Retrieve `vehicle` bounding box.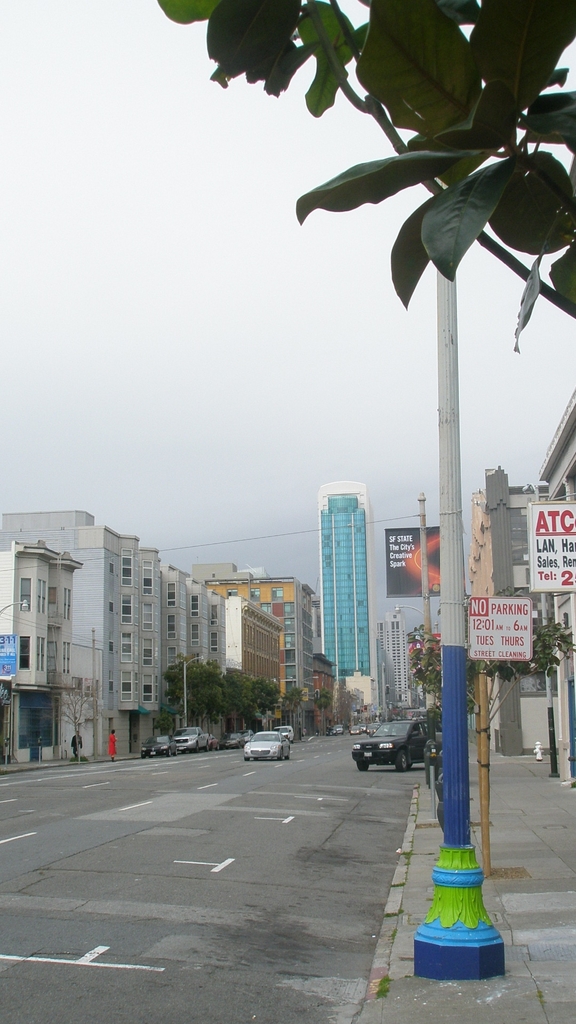
Bounding box: <box>330,722,344,739</box>.
